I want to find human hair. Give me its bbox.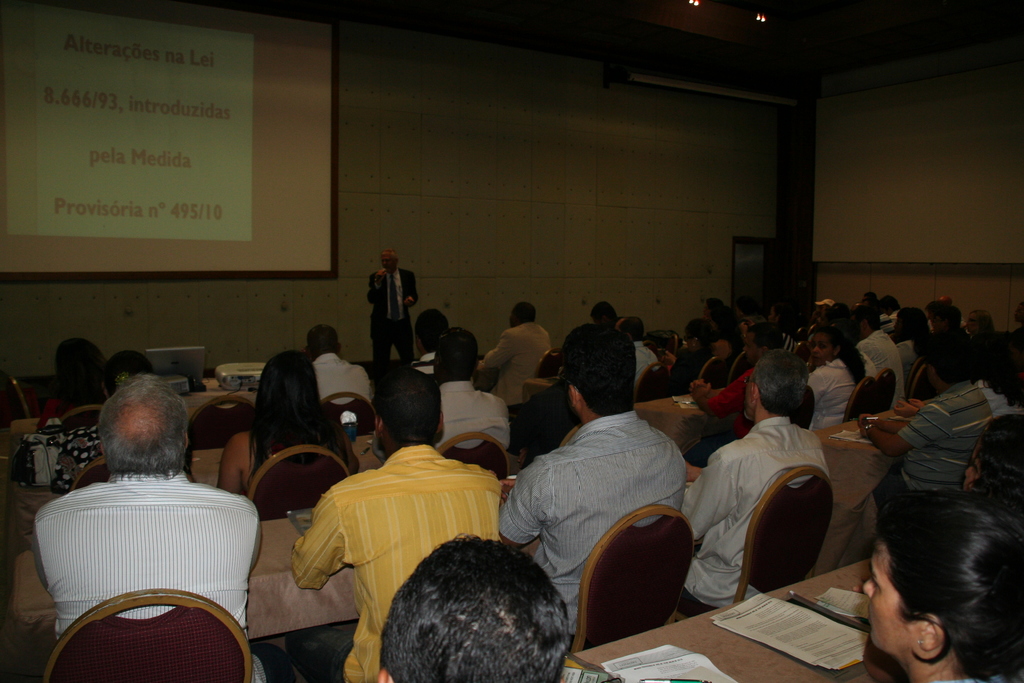
bbox(415, 307, 449, 353).
